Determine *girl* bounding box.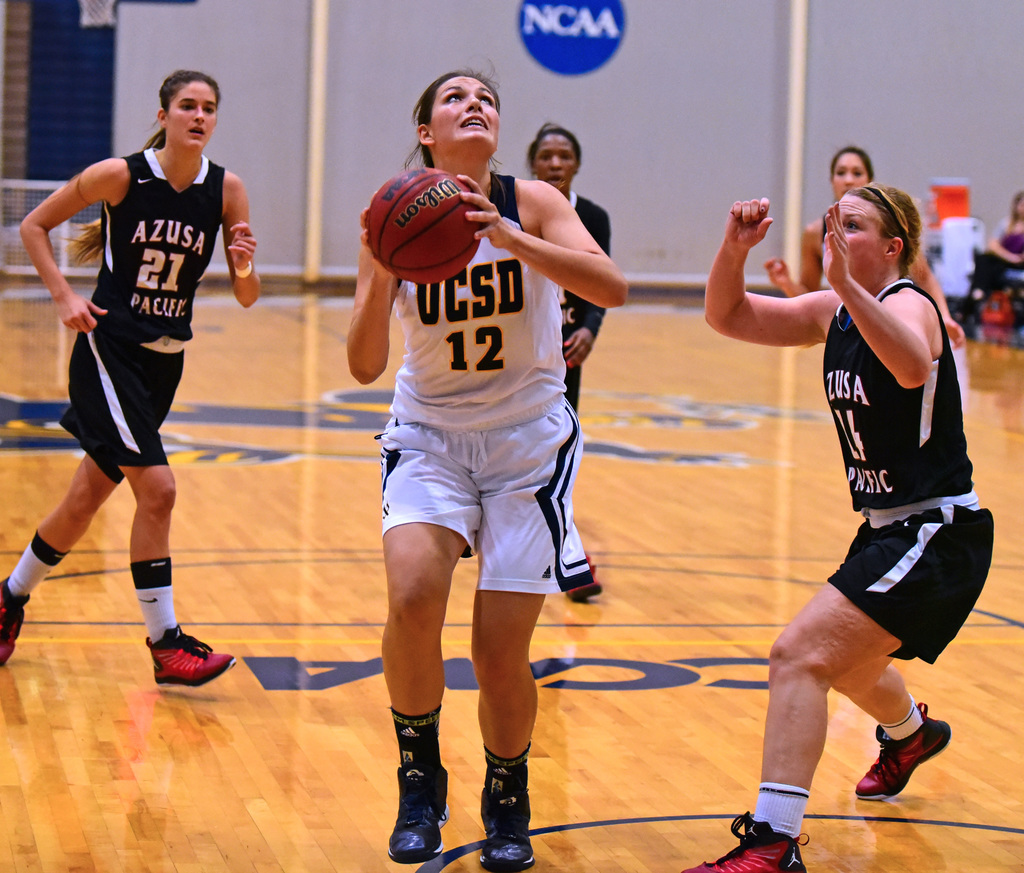
Determined: bbox(0, 71, 264, 687).
